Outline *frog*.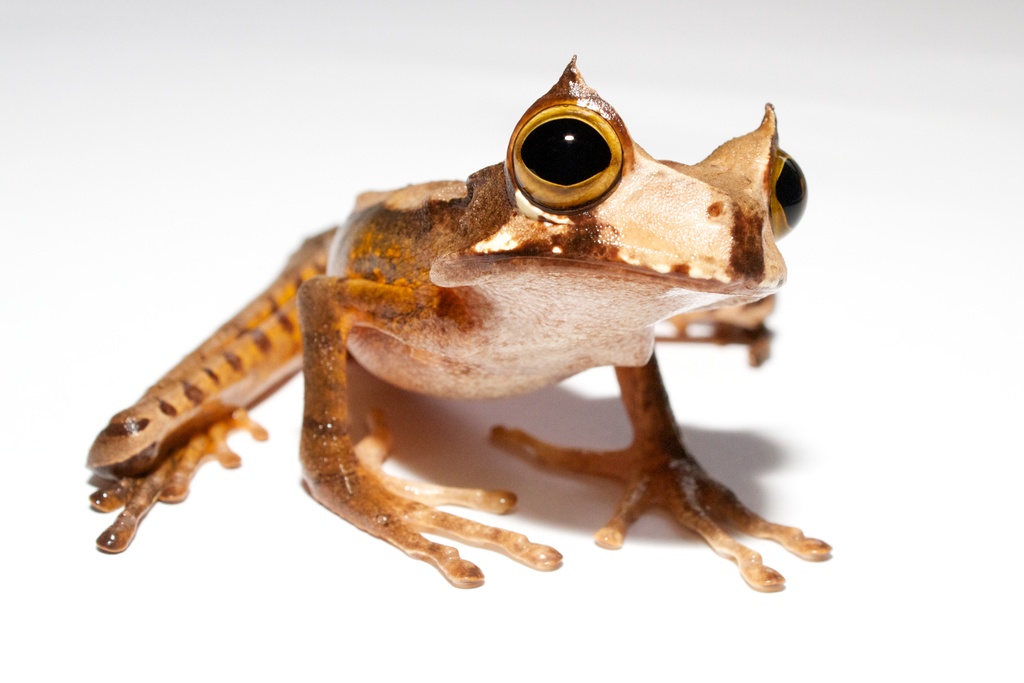
Outline: bbox(85, 54, 831, 592).
